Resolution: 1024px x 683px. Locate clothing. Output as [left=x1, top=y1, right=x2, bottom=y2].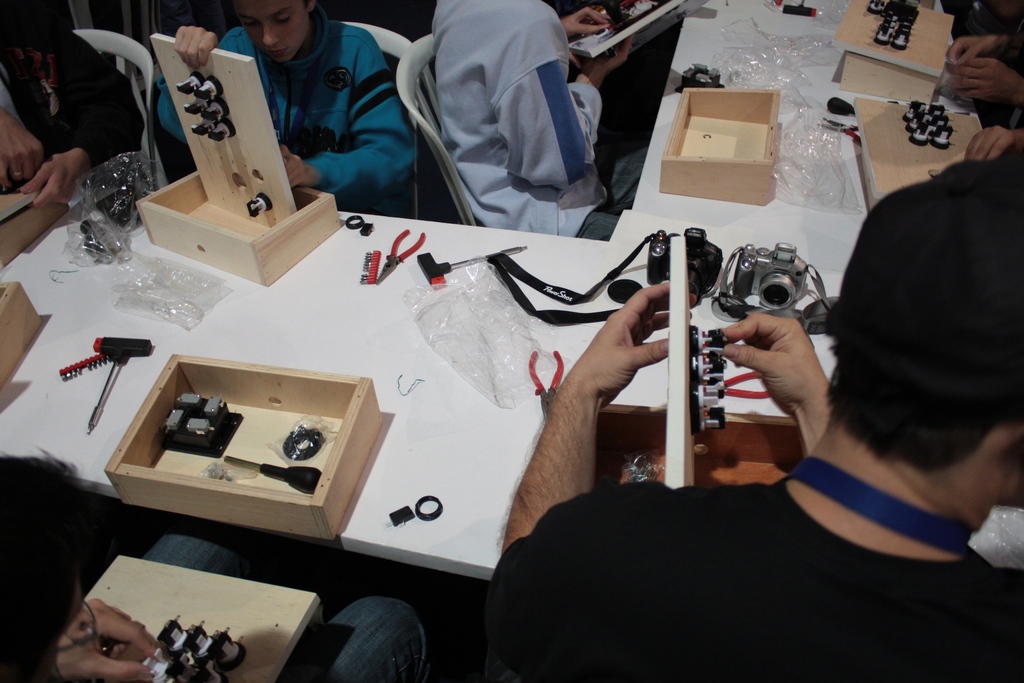
[left=484, top=479, right=1023, bottom=682].
